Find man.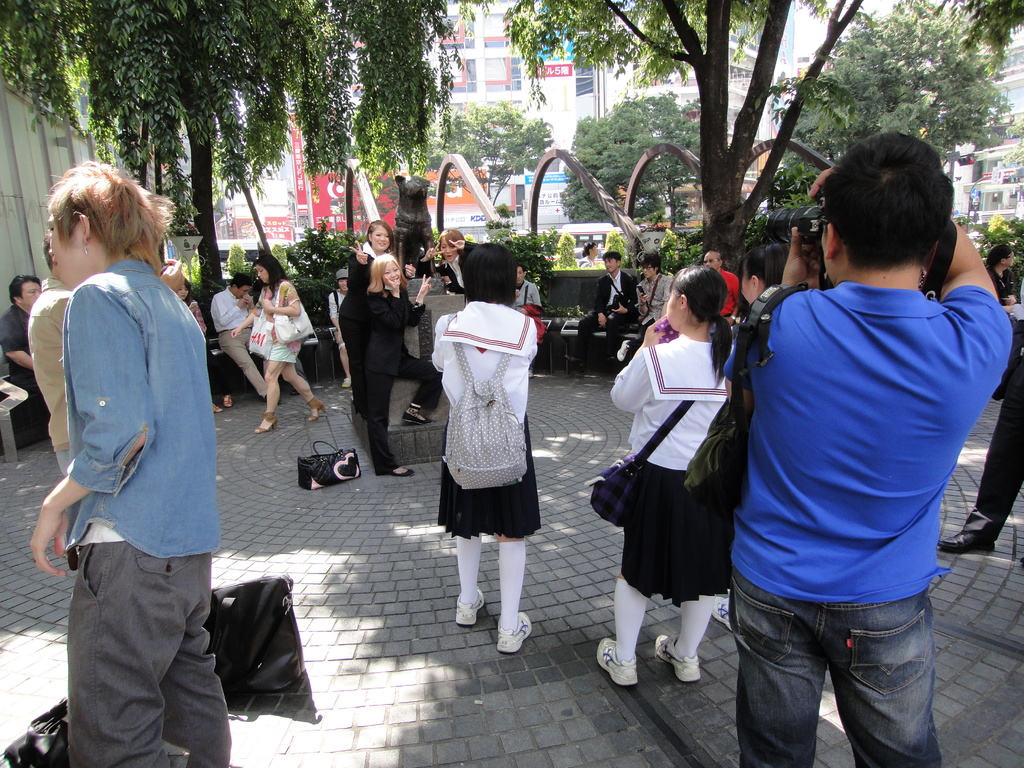
(left=210, top=273, right=291, bottom=396).
